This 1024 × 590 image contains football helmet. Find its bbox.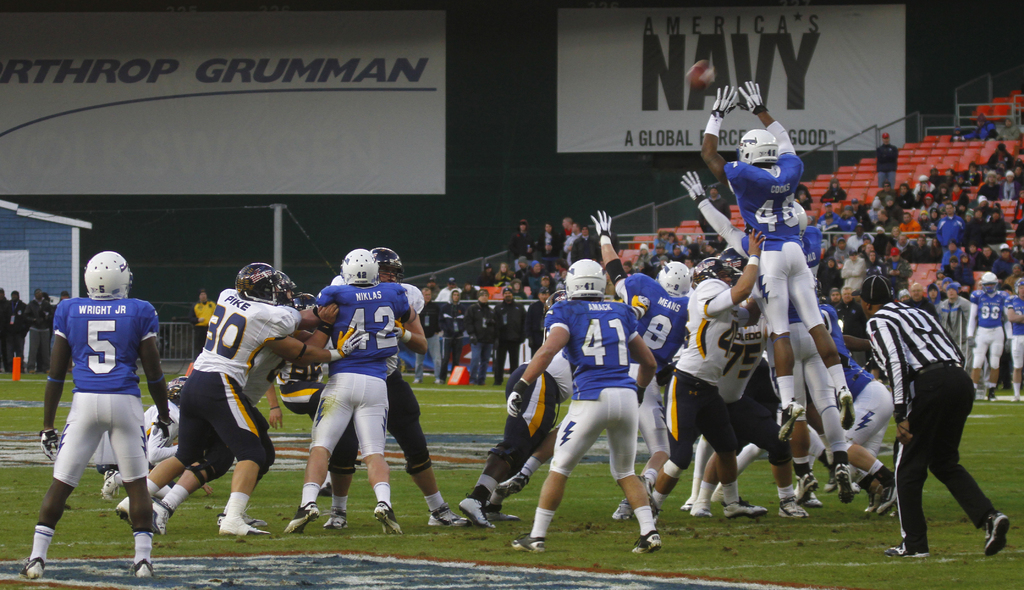
(341,247,380,288).
